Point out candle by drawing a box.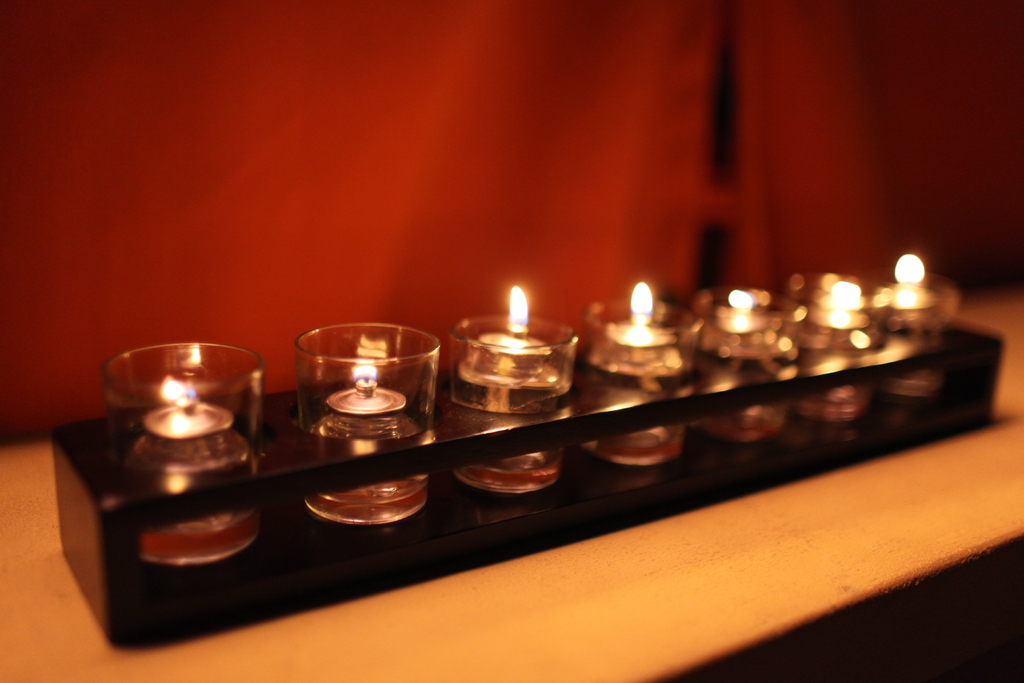
box(874, 248, 952, 336).
